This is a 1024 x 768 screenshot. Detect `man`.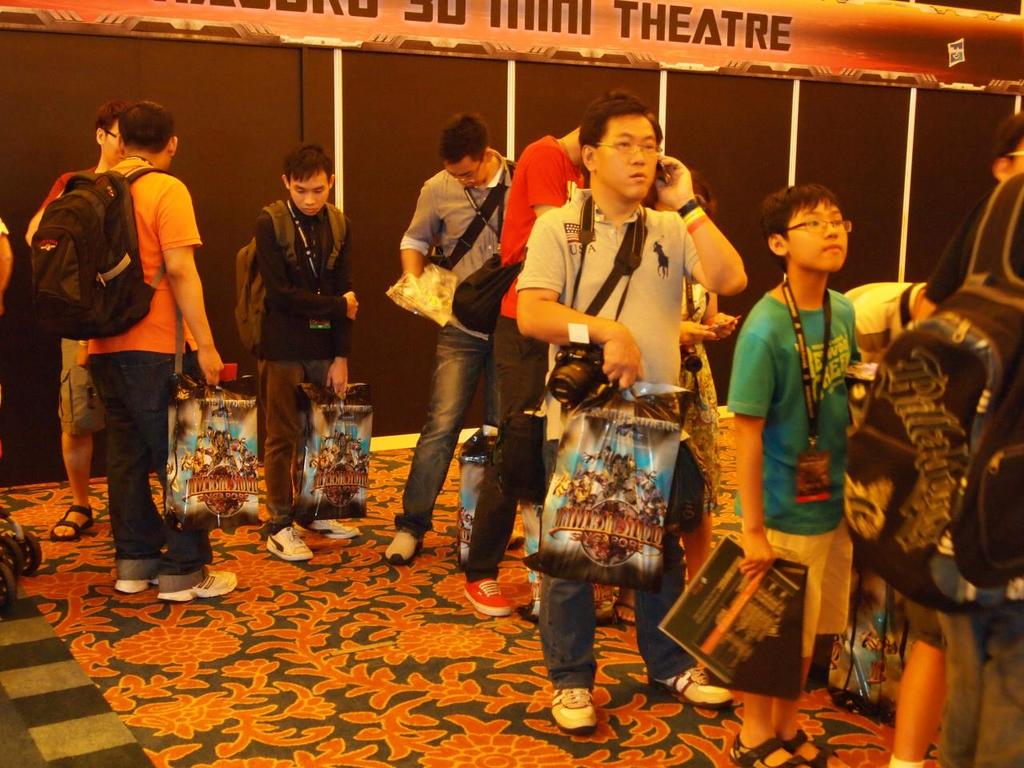
bbox=(518, 94, 750, 734).
